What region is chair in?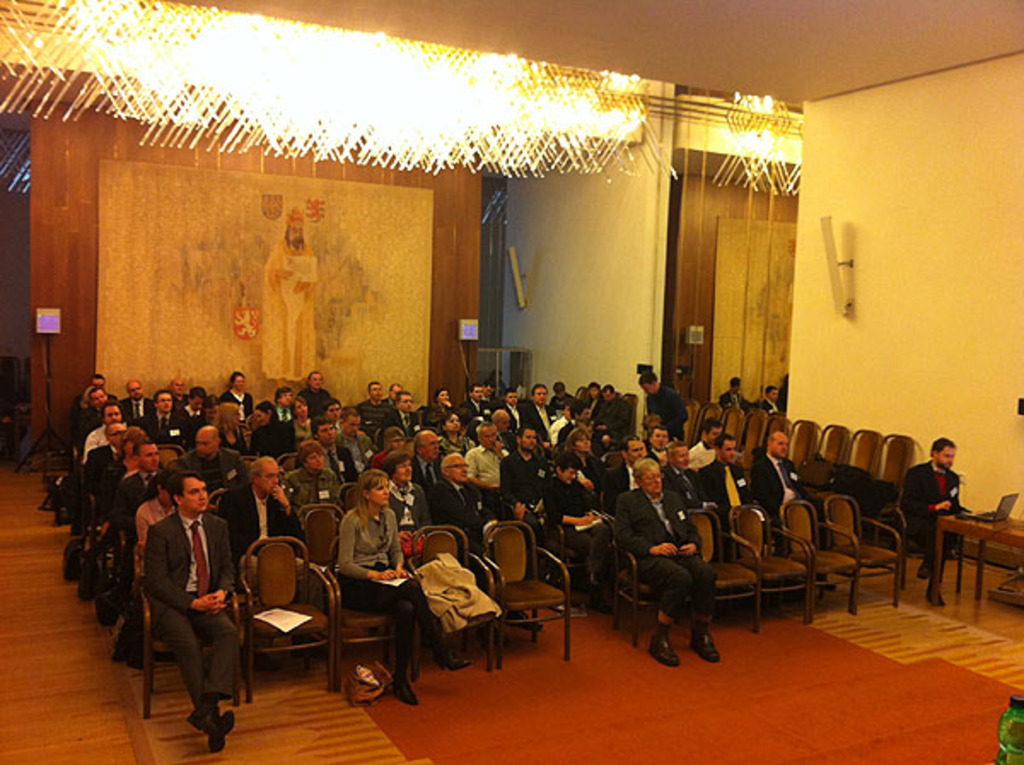
pyautogui.locateOnScreen(340, 480, 362, 511).
